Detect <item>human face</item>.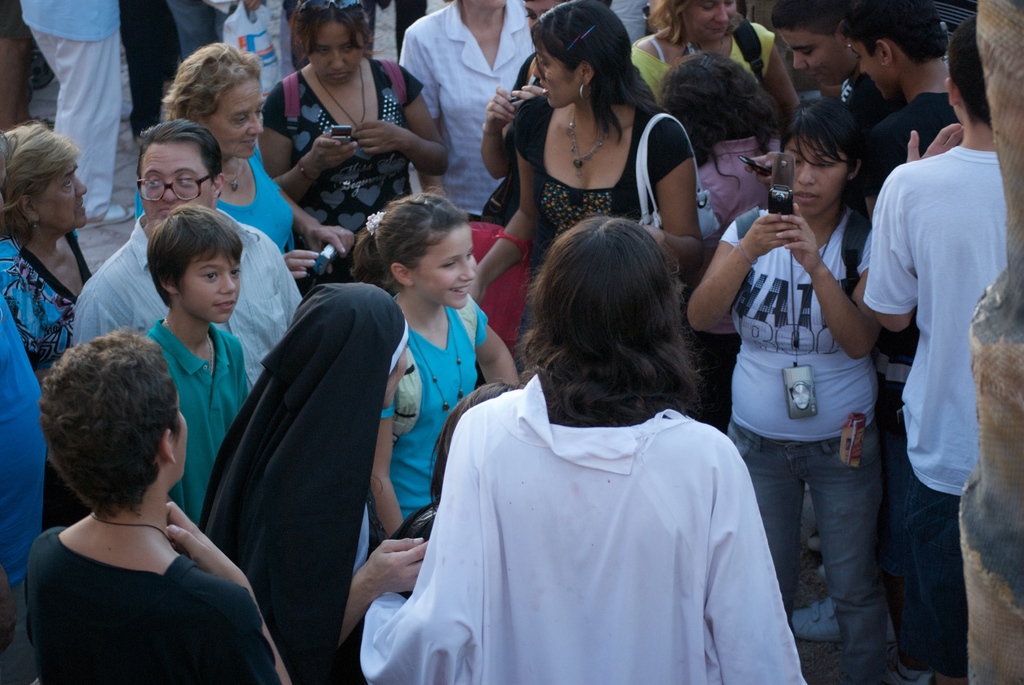
Detected at 528:0:561:30.
